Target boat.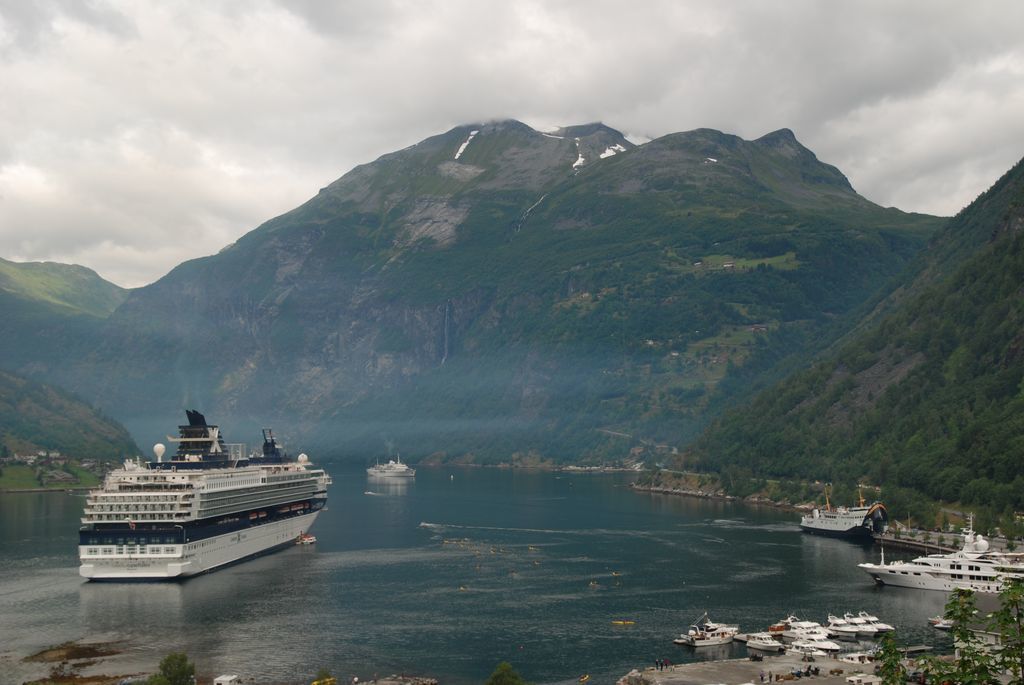
Target region: x1=770, y1=611, x2=835, y2=640.
